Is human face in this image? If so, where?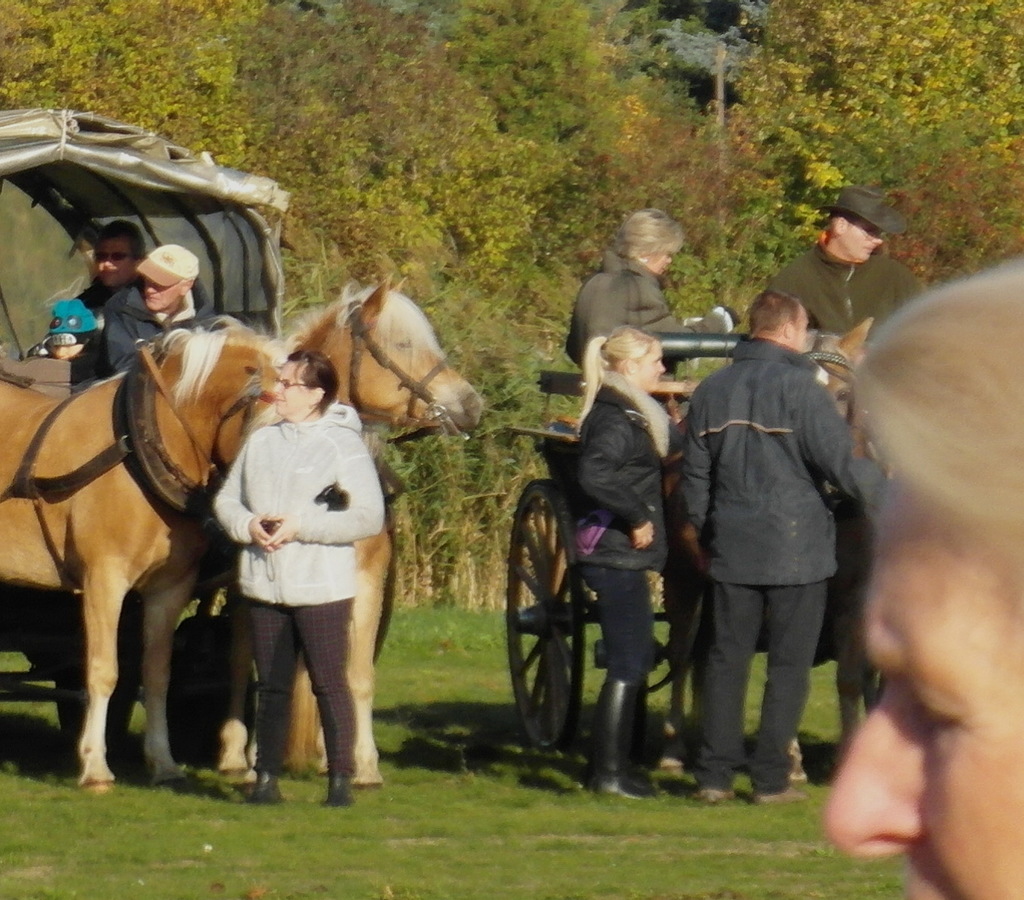
Yes, at 635 344 663 389.
